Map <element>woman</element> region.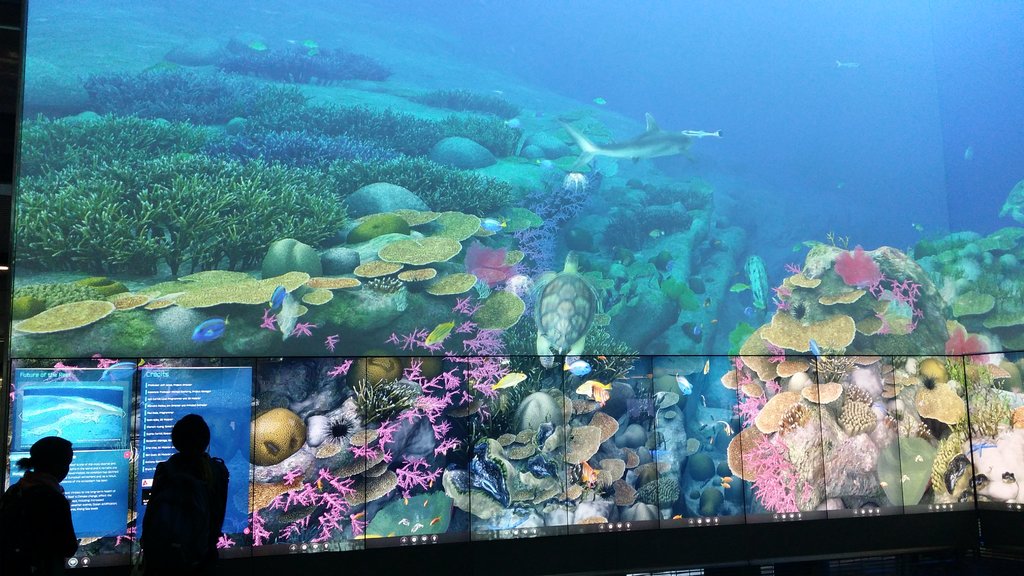
Mapped to 140,414,231,575.
